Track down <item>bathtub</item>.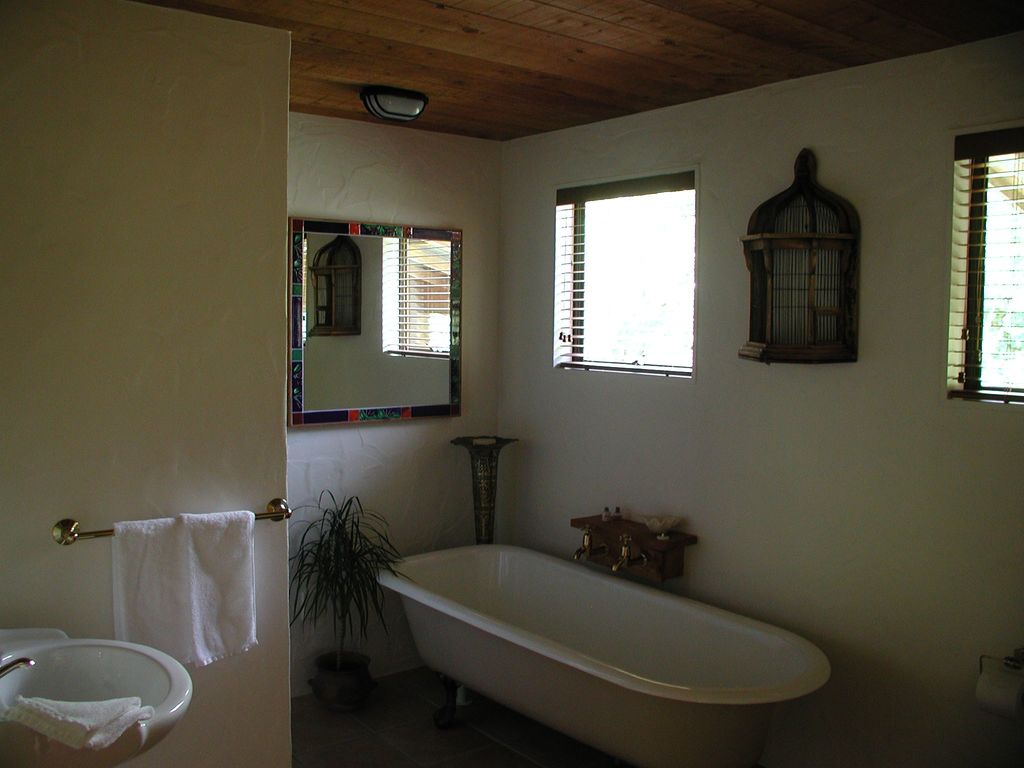
Tracked to <box>371,544,833,767</box>.
